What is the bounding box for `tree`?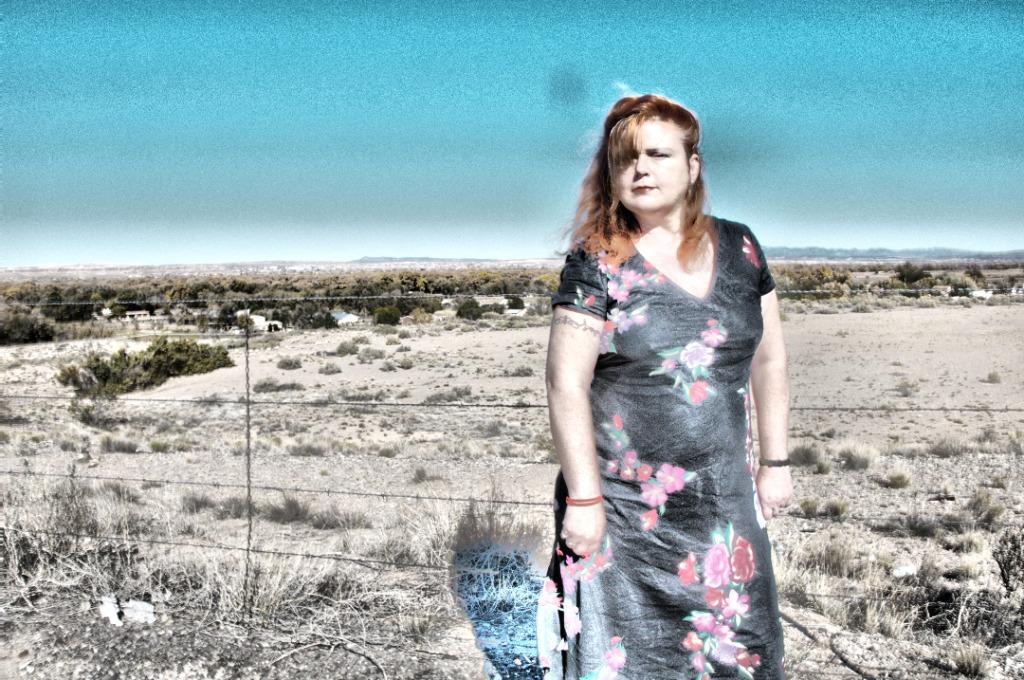
(889,256,926,281).
